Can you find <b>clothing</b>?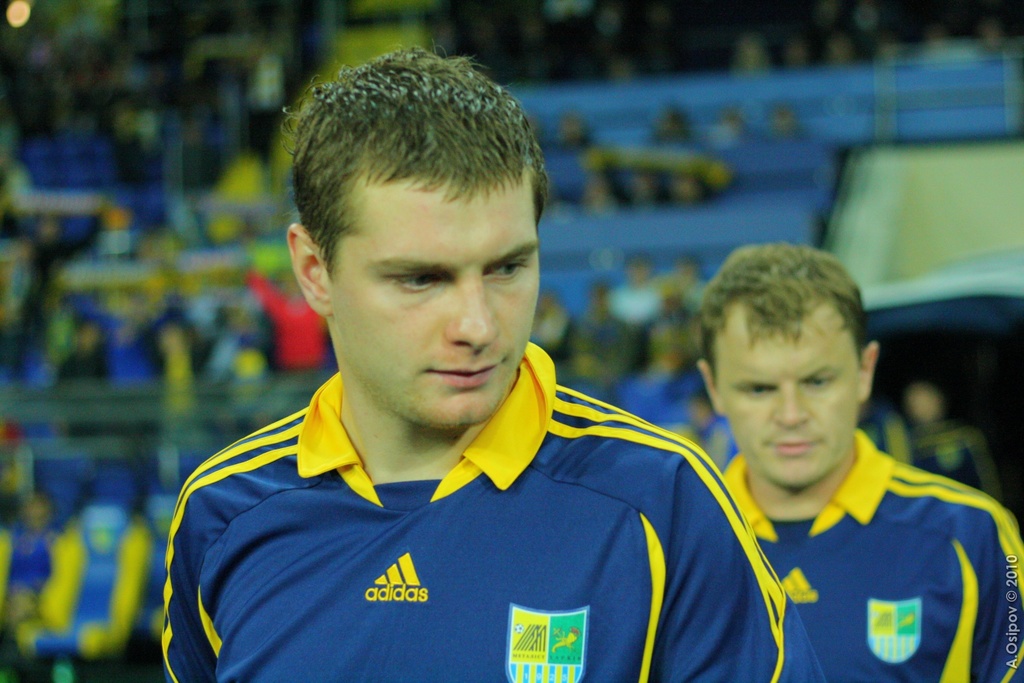
Yes, bounding box: box=[0, 522, 71, 664].
